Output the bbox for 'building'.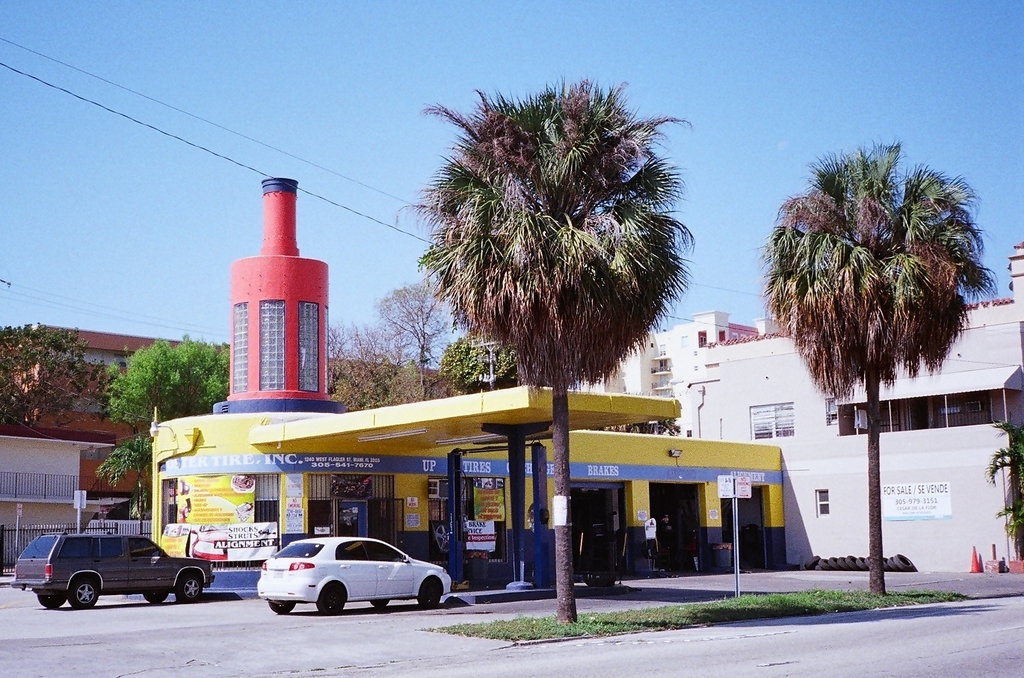
crop(0, 322, 461, 442).
